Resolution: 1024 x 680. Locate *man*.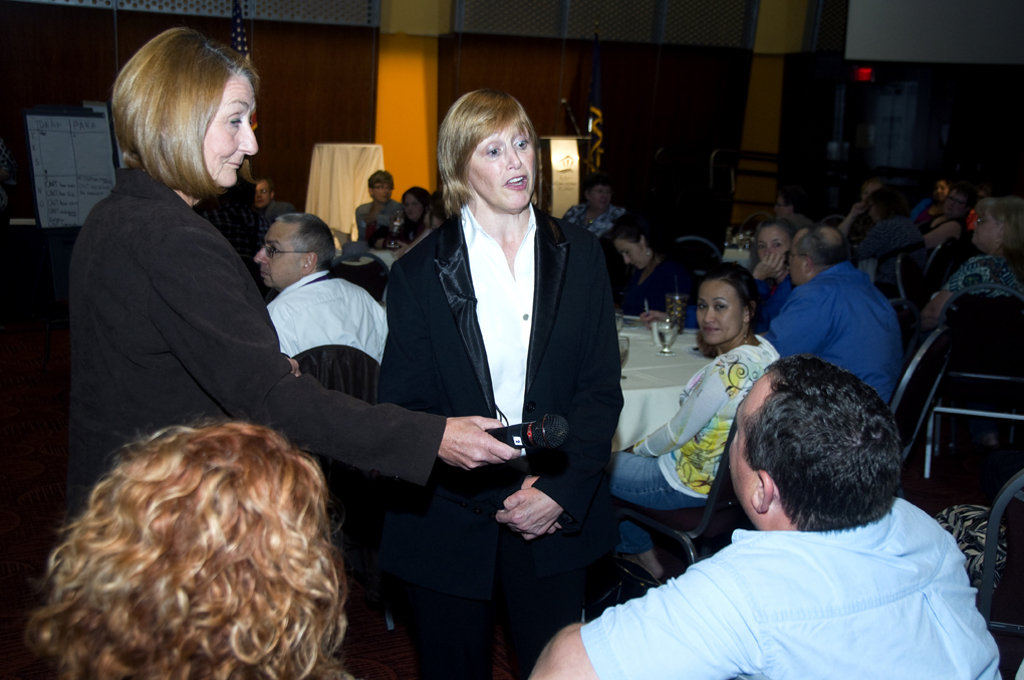
left=765, top=238, right=922, bottom=397.
